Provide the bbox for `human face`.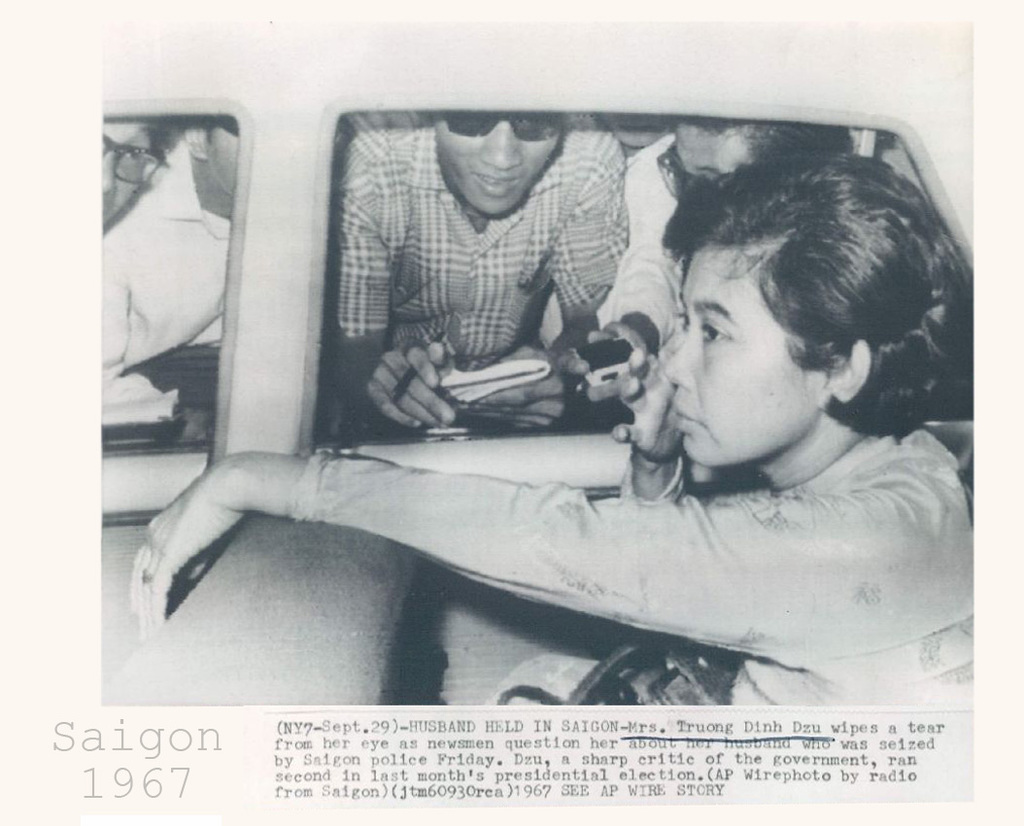
{"x1": 668, "y1": 263, "x2": 802, "y2": 464}.
